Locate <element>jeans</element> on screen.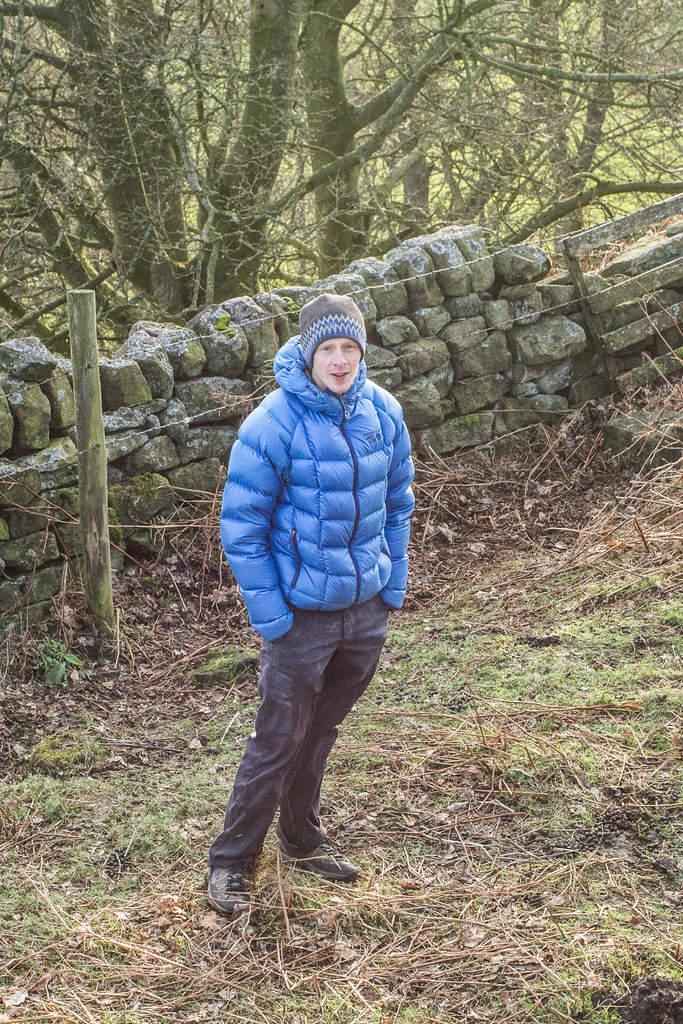
On screen at left=213, top=599, right=391, bottom=868.
